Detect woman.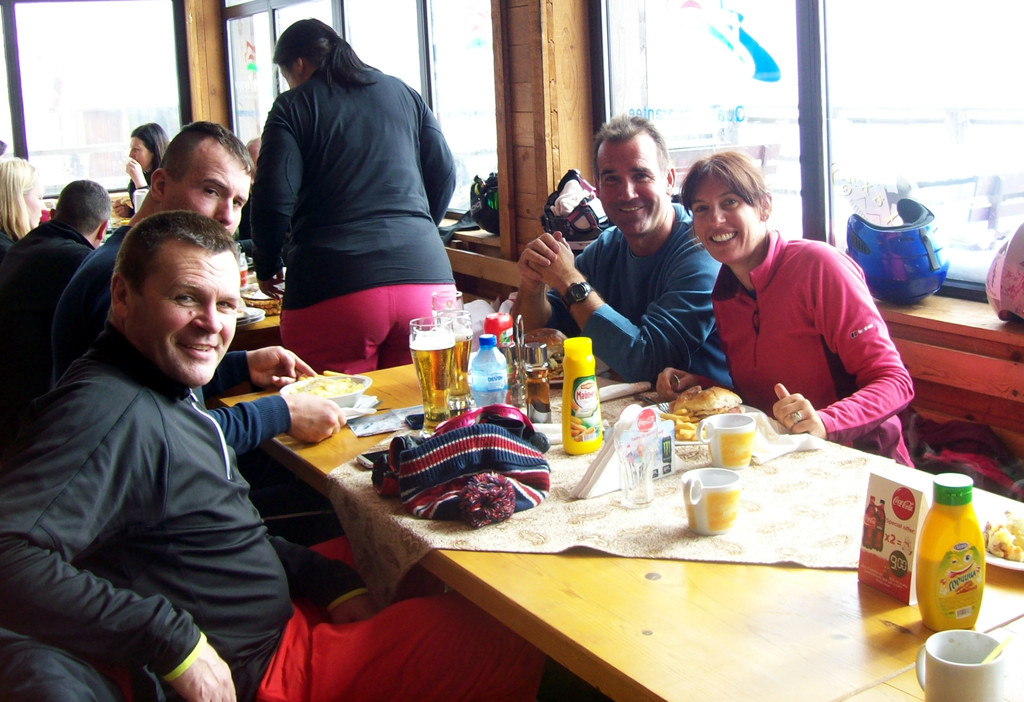
Detected at region(114, 124, 175, 214).
